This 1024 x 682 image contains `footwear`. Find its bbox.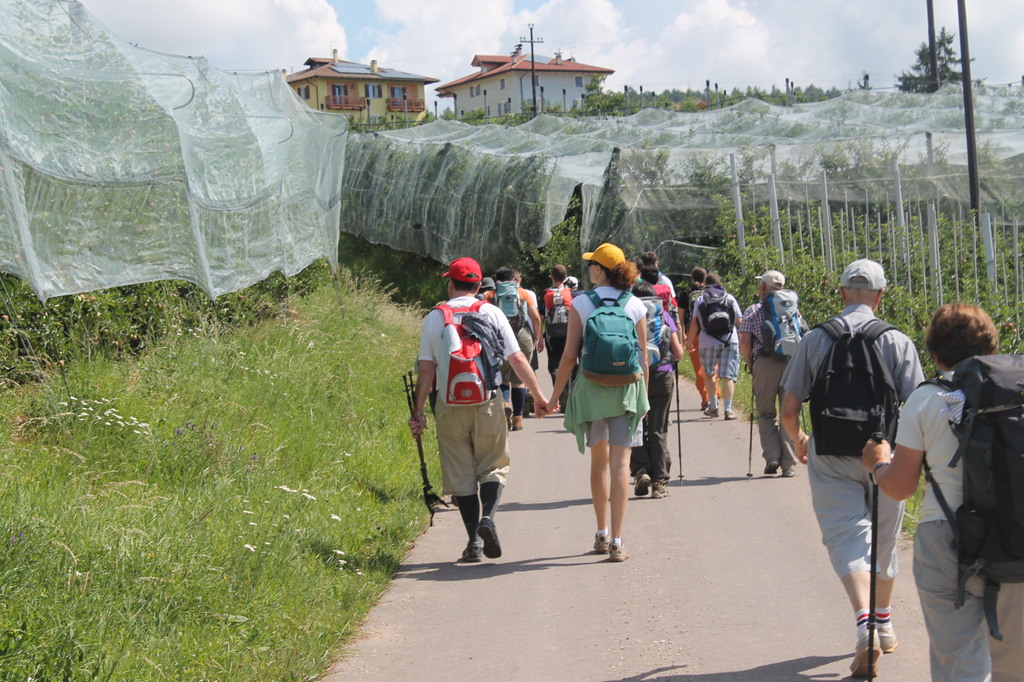
detection(592, 527, 614, 550).
